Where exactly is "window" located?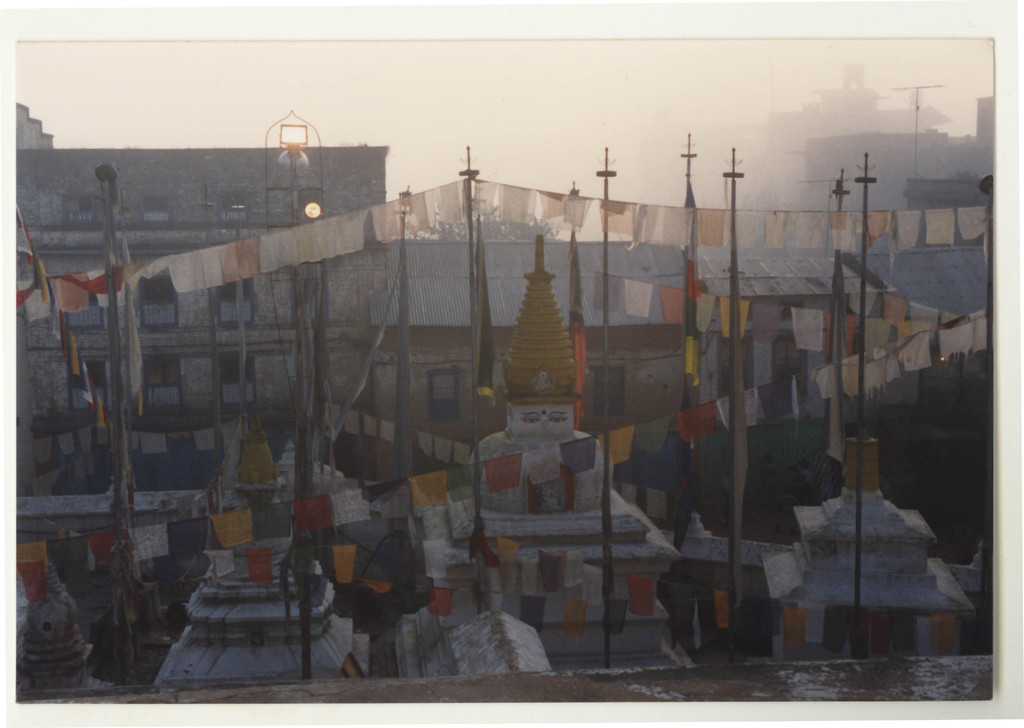
Its bounding box is 426 368 458 421.
